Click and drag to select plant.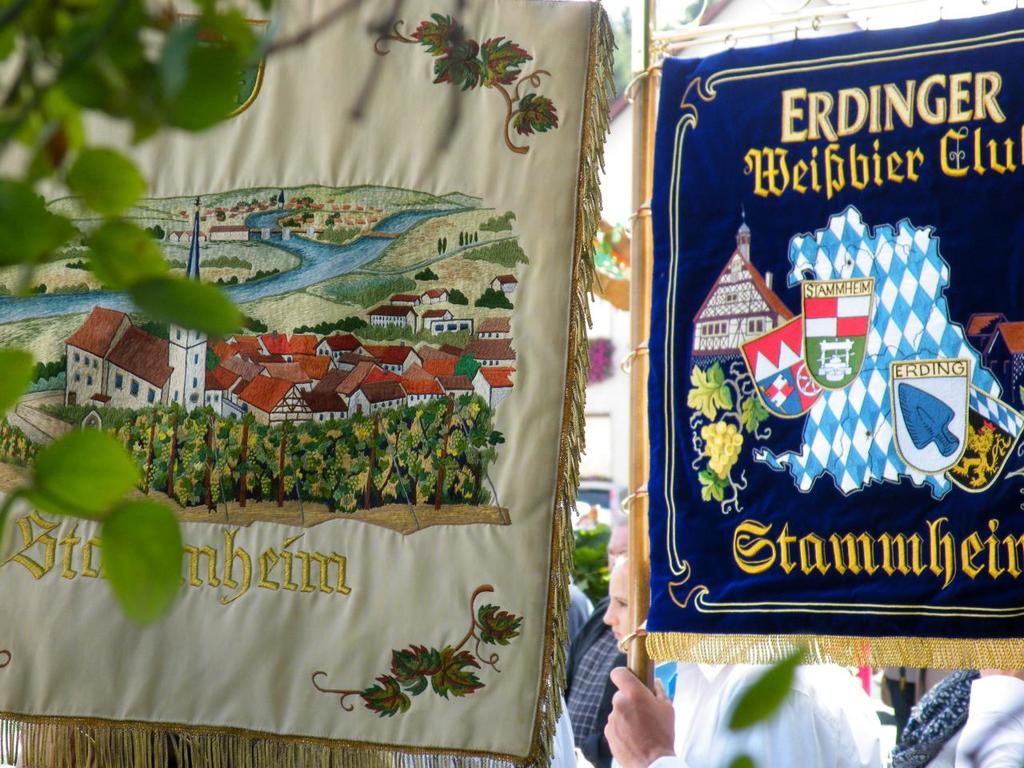
Selection: box=[11, 378, 67, 394].
